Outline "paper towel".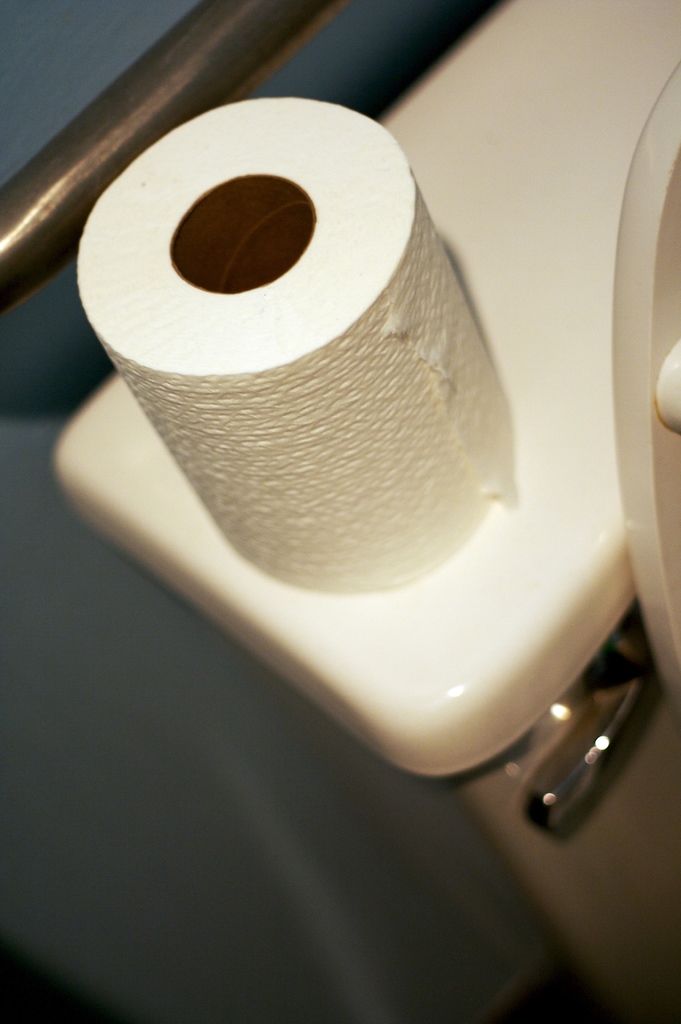
Outline: <box>77,108,522,581</box>.
